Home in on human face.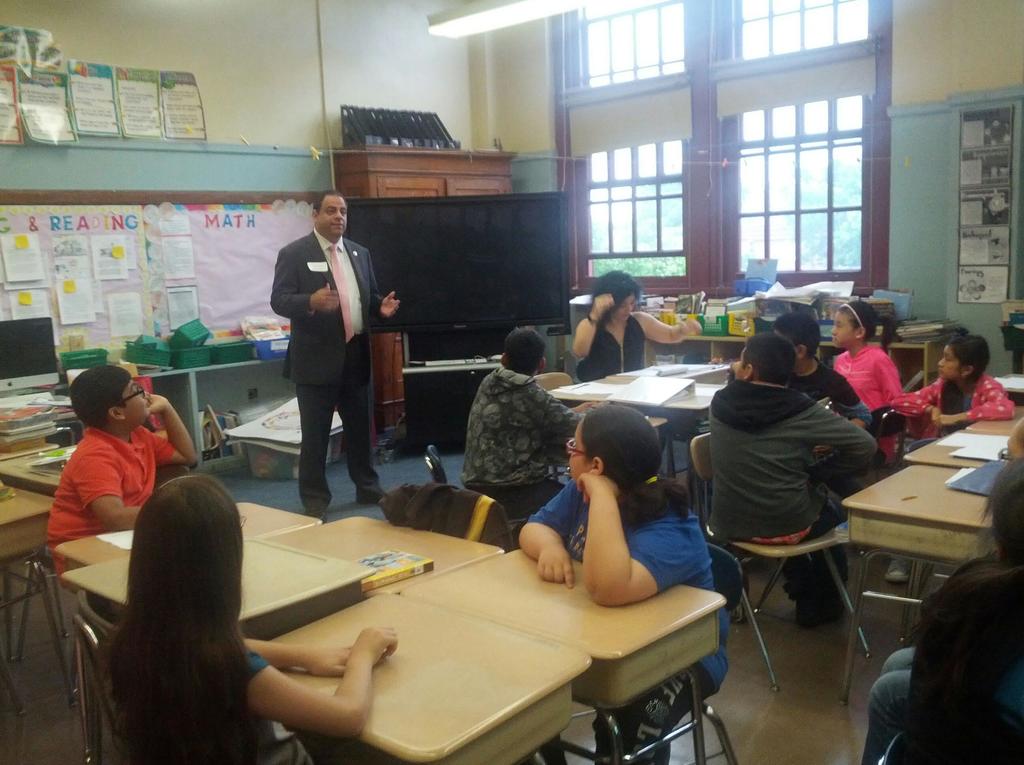
Homed in at rect(835, 304, 863, 345).
